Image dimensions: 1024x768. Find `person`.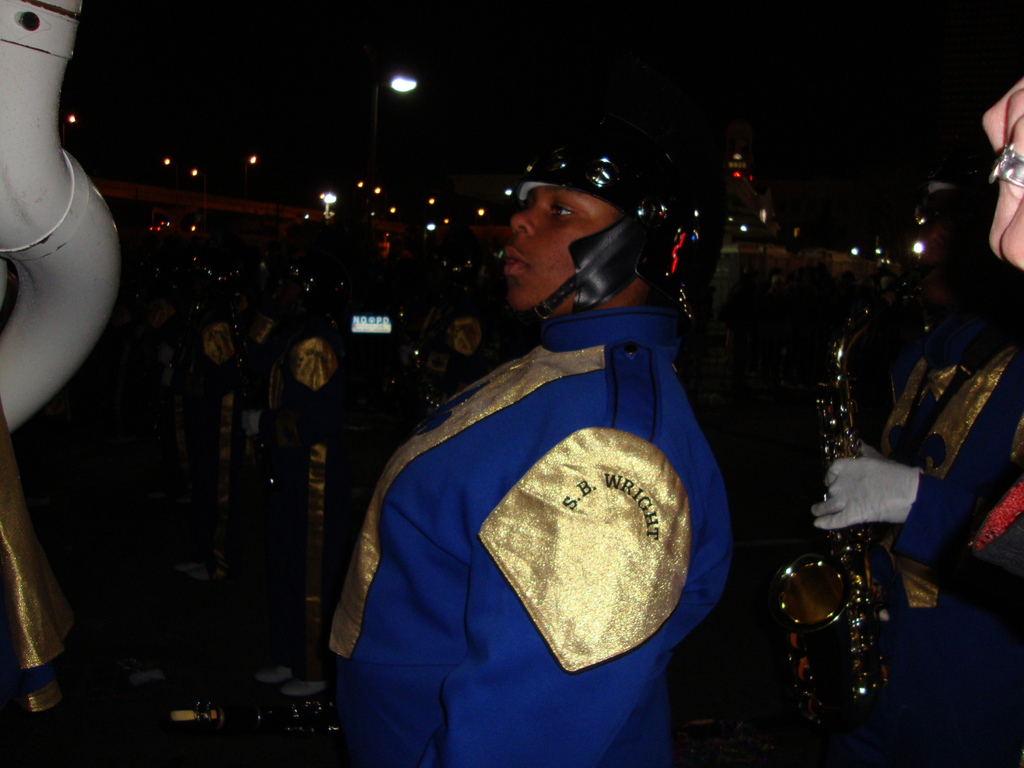
[322, 117, 723, 767].
